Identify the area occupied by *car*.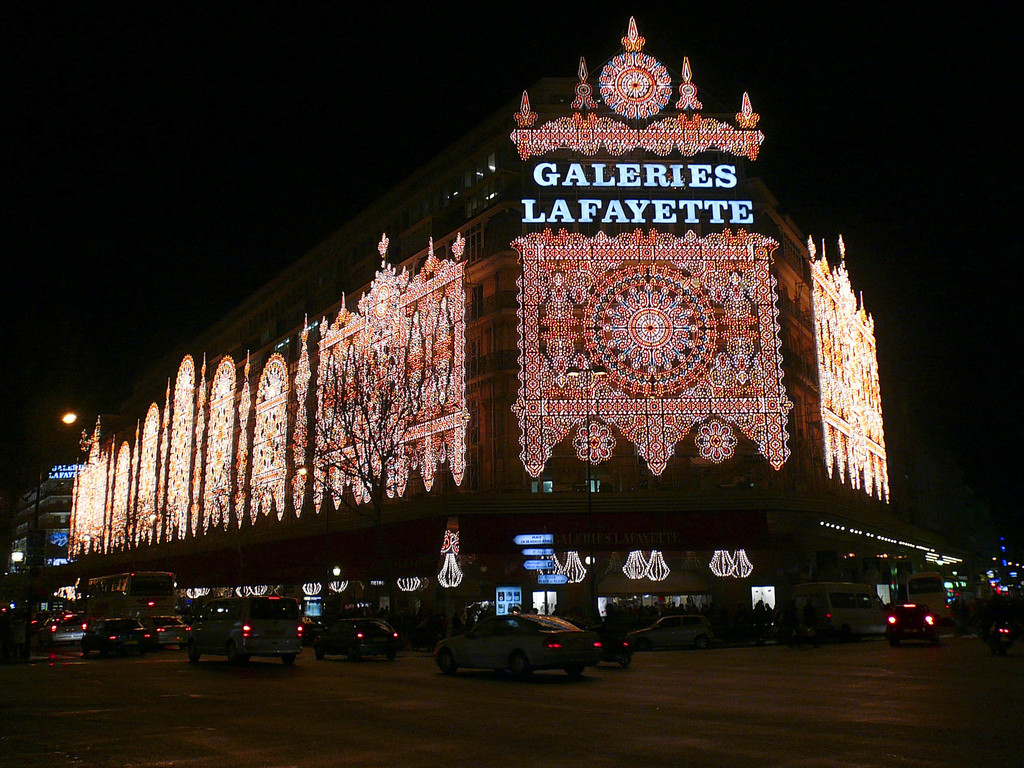
Area: box=[33, 614, 83, 644].
